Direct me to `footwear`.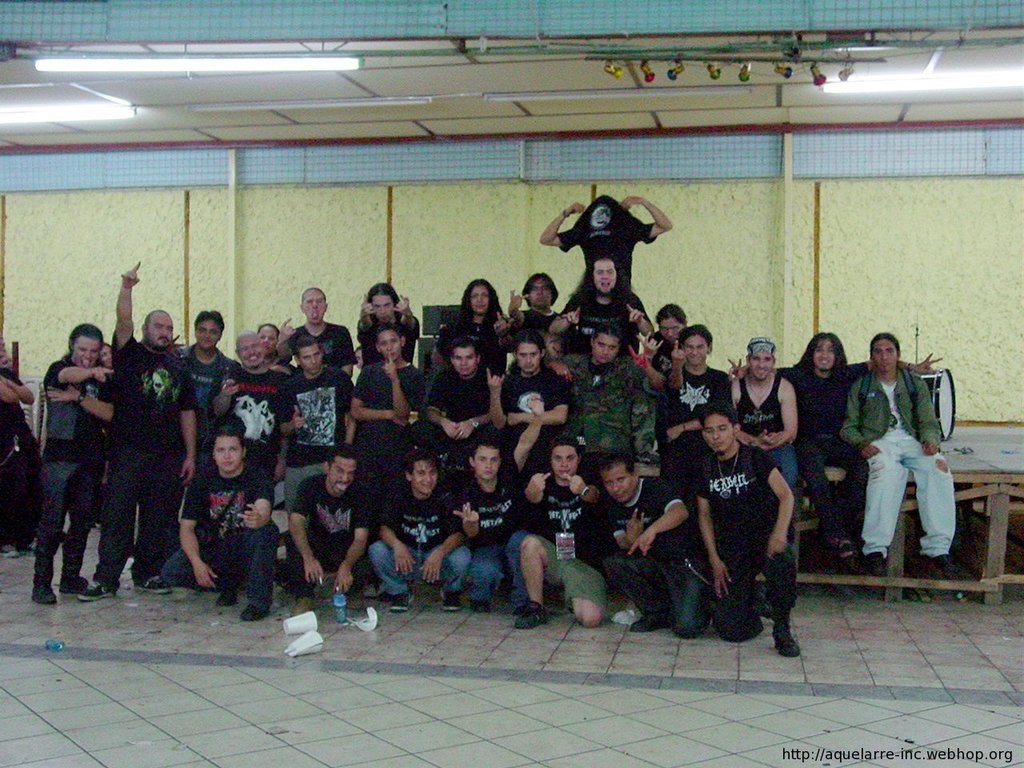
Direction: box=[94, 579, 118, 601].
